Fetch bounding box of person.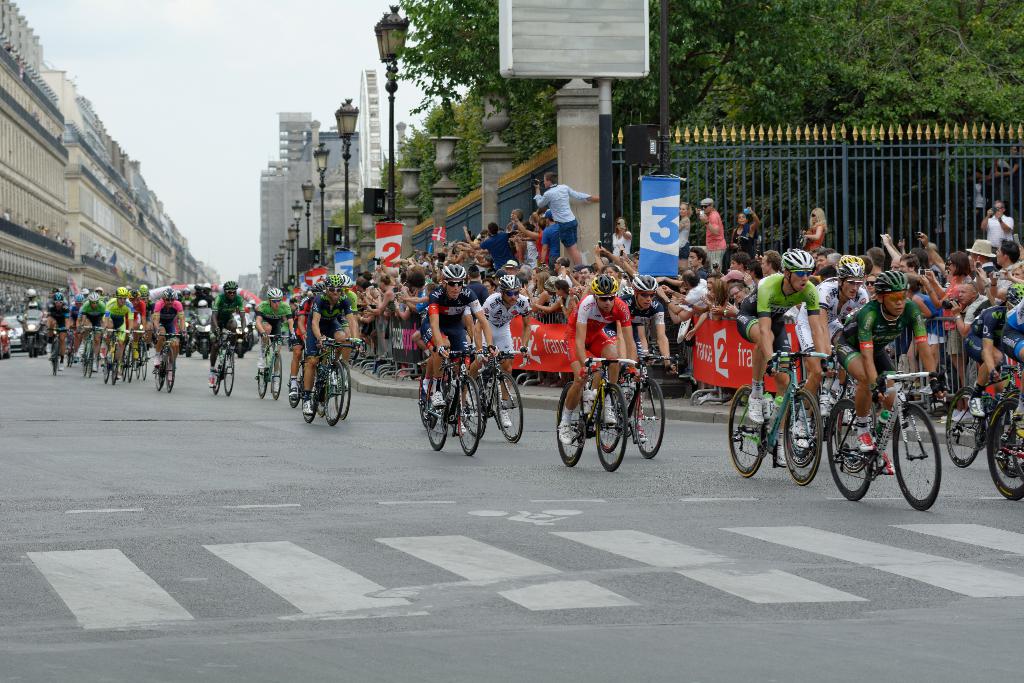
Bbox: <box>898,254,923,282</box>.
